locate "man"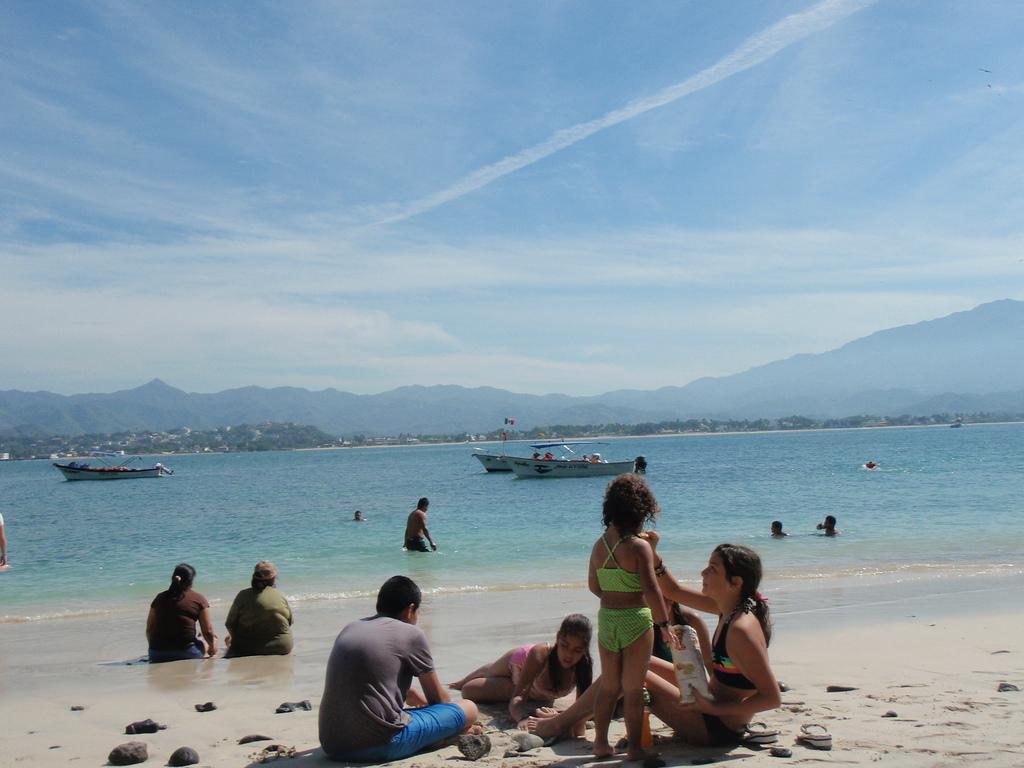
<box>229,566,297,651</box>
